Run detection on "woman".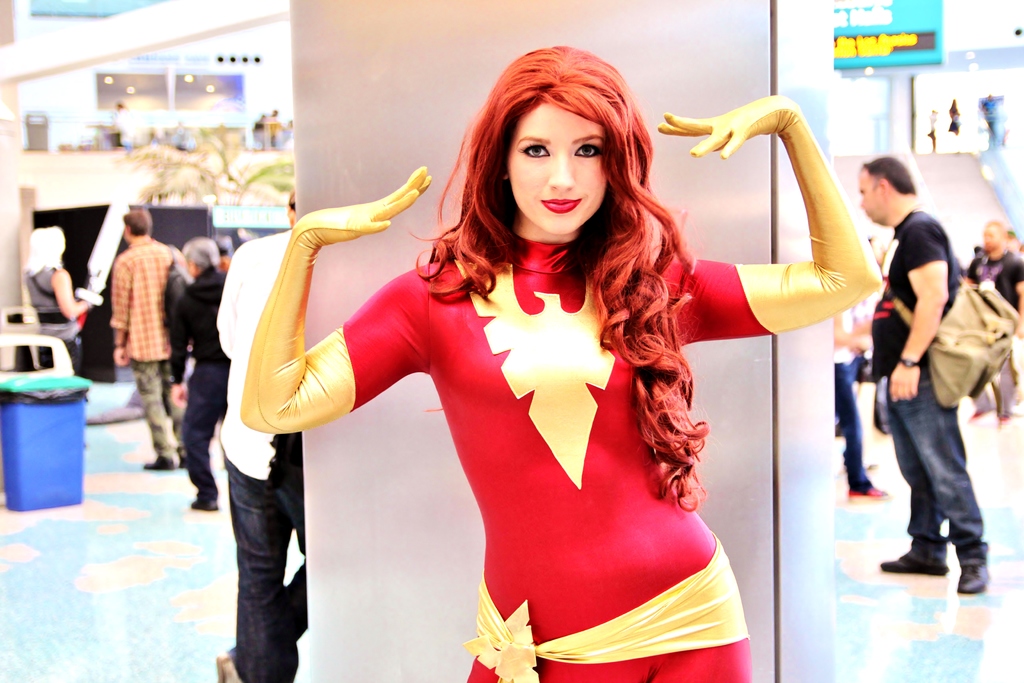
Result: crop(236, 40, 889, 682).
